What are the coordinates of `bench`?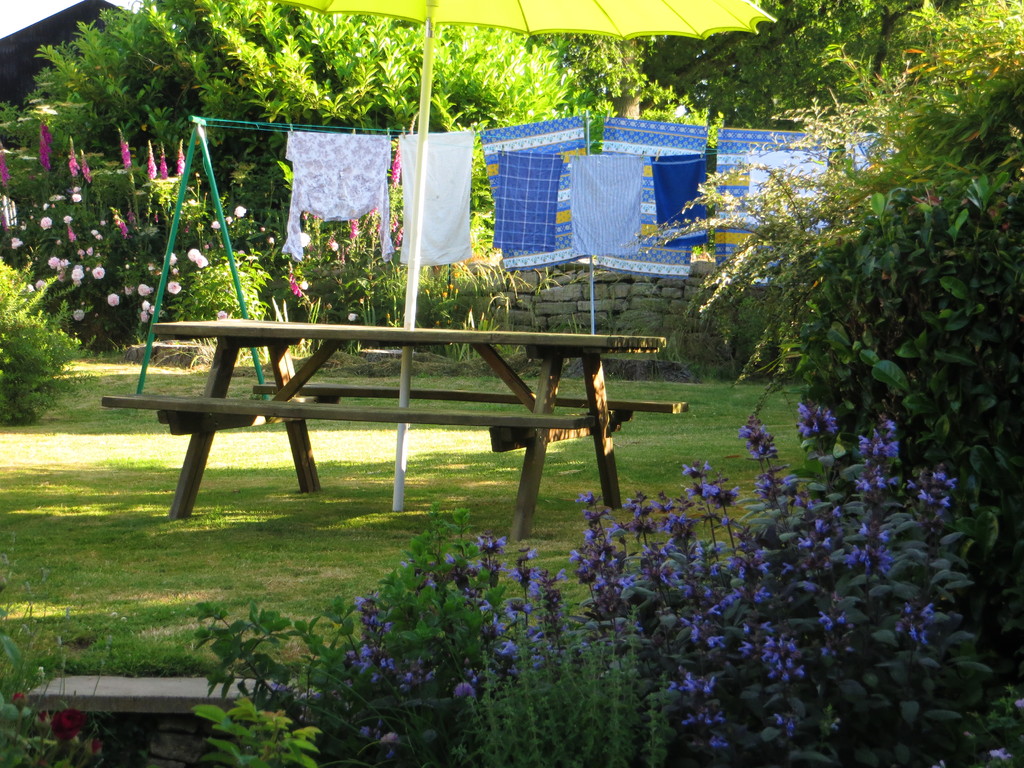
{"left": 28, "top": 675, "right": 299, "bottom": 767}.
